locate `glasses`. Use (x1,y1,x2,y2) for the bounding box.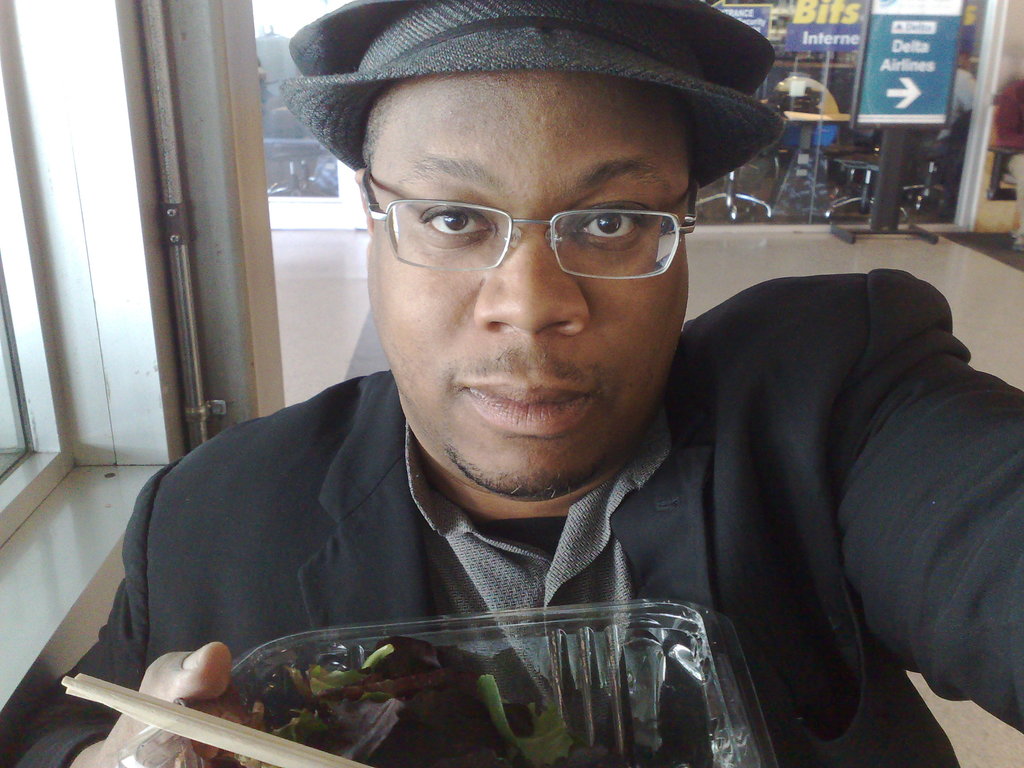
(342,161,710,279).
